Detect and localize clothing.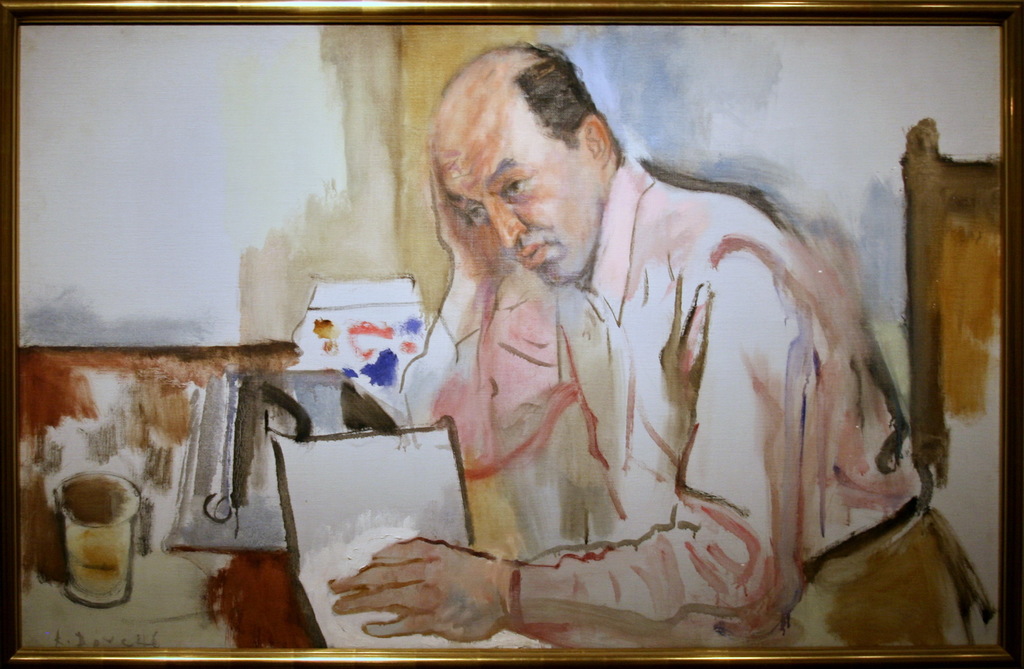
Localized at bbox(389, 159, 911, 618).
